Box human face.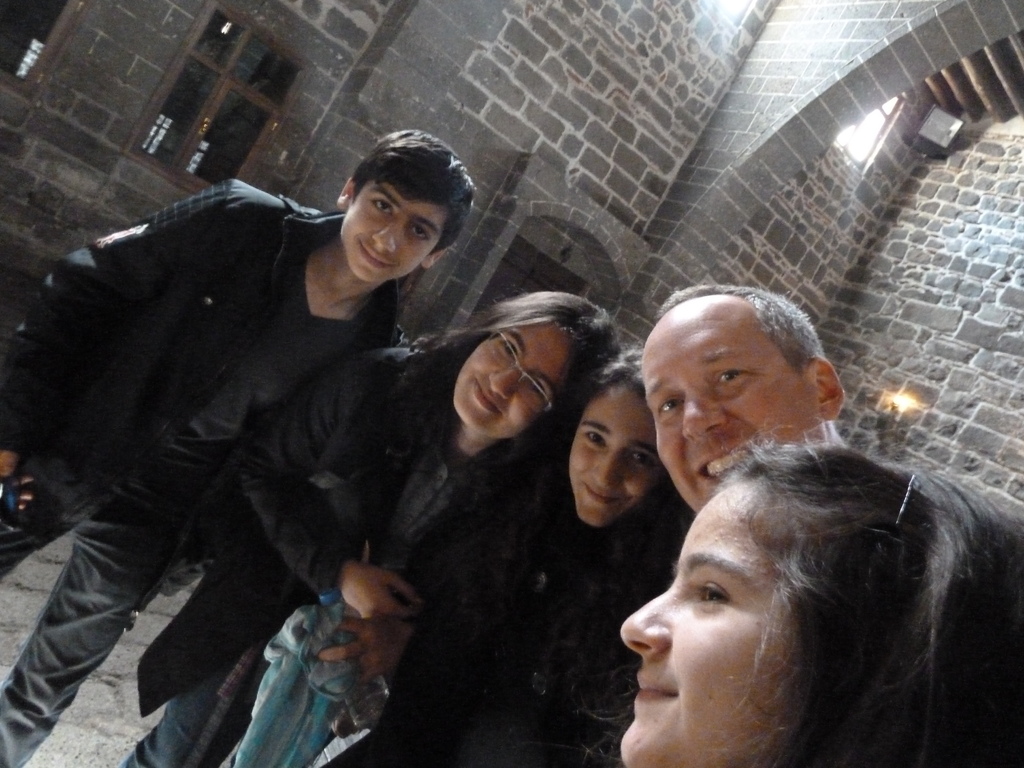
box(637, 300, 820, 518).
